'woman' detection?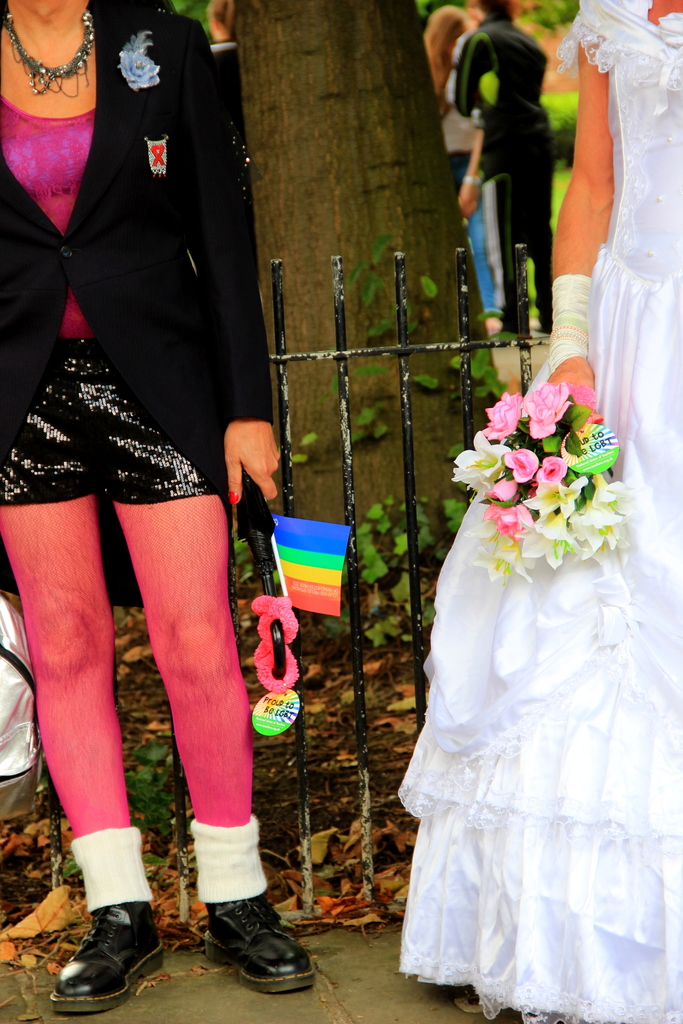
Rect(400, 0, 682, 1023)
